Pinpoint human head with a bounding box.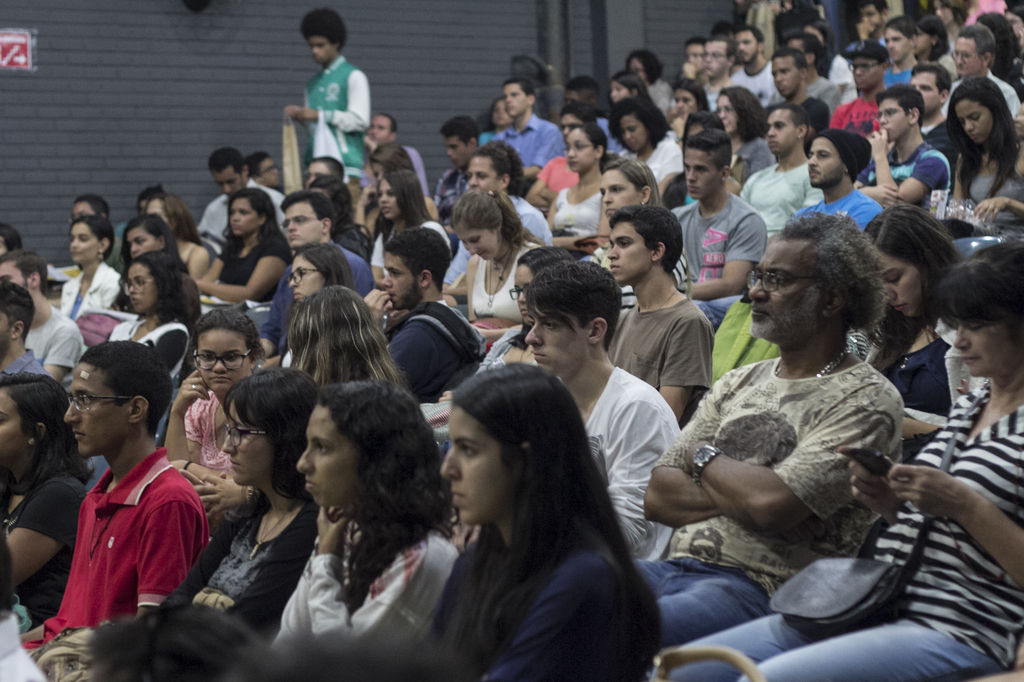
region(850, 40, 888, 86).
